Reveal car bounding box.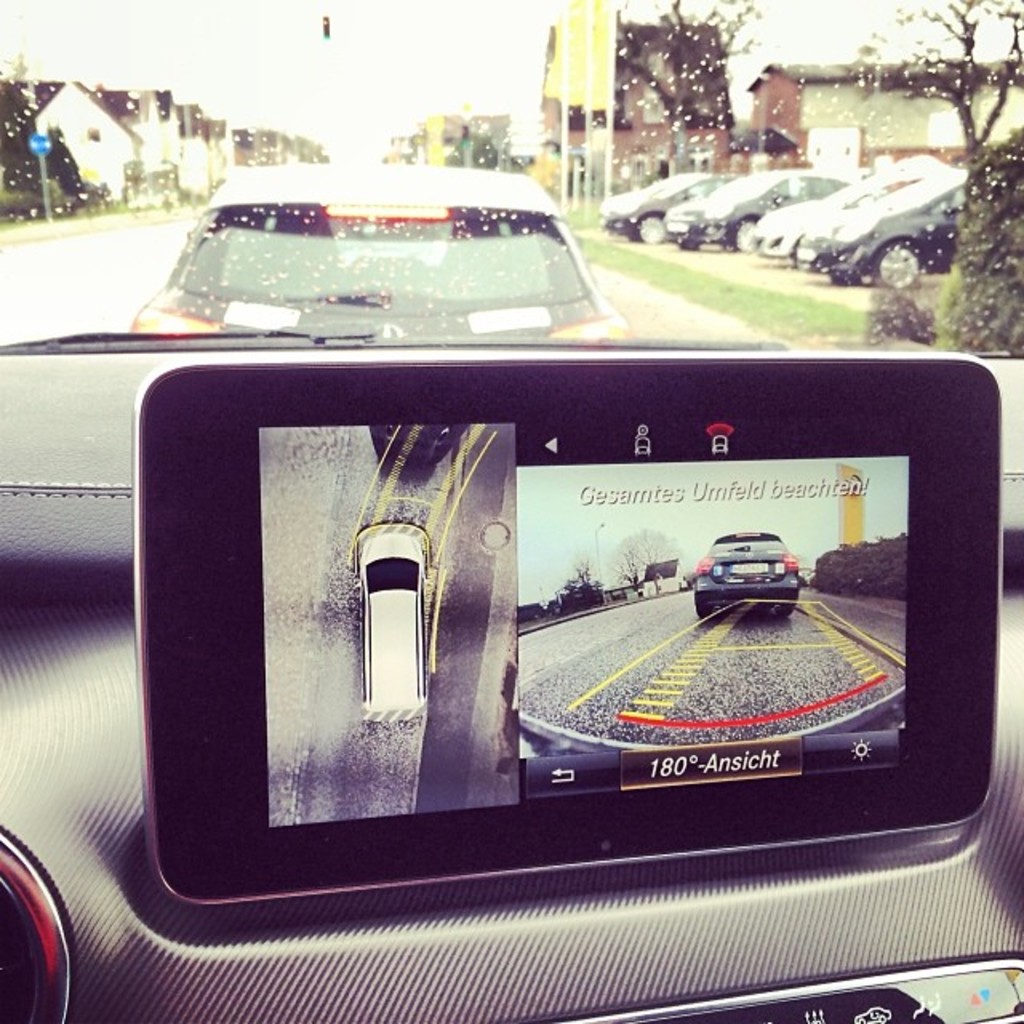
Revealed: crop(131, 149, 650, 352).
